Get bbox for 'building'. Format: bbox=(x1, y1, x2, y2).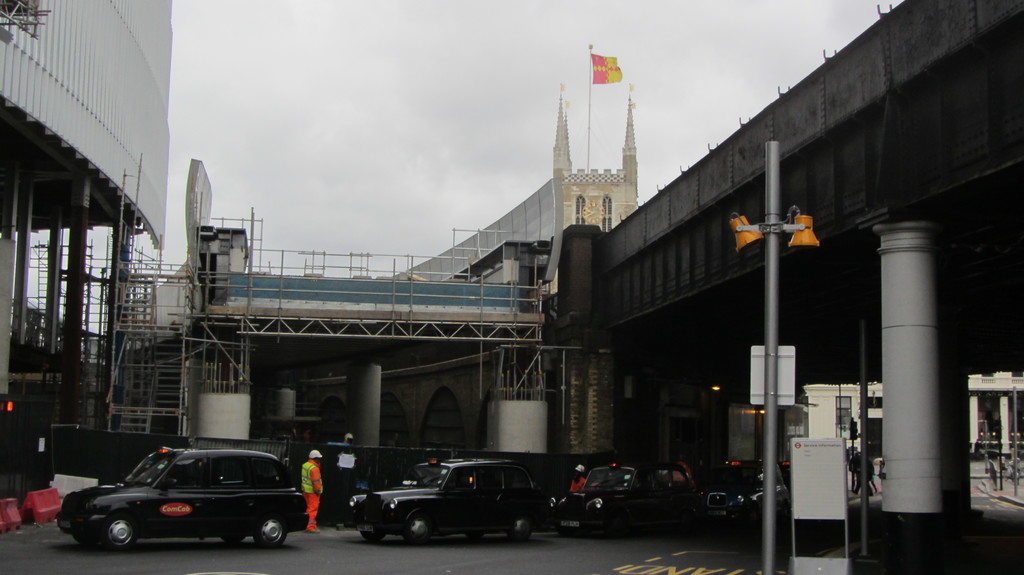
bbox=(0, 0, 170, 429).
